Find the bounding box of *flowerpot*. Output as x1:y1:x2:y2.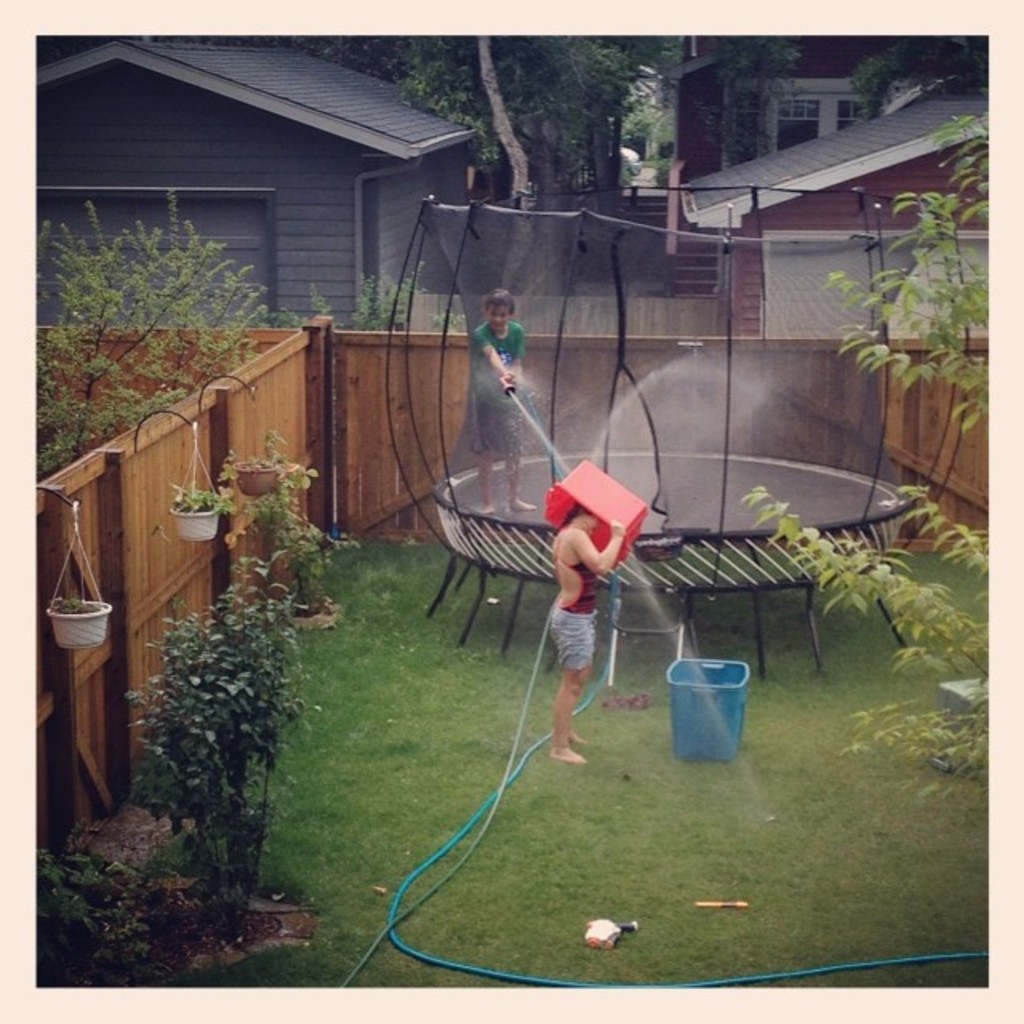
173:507:221:539.
